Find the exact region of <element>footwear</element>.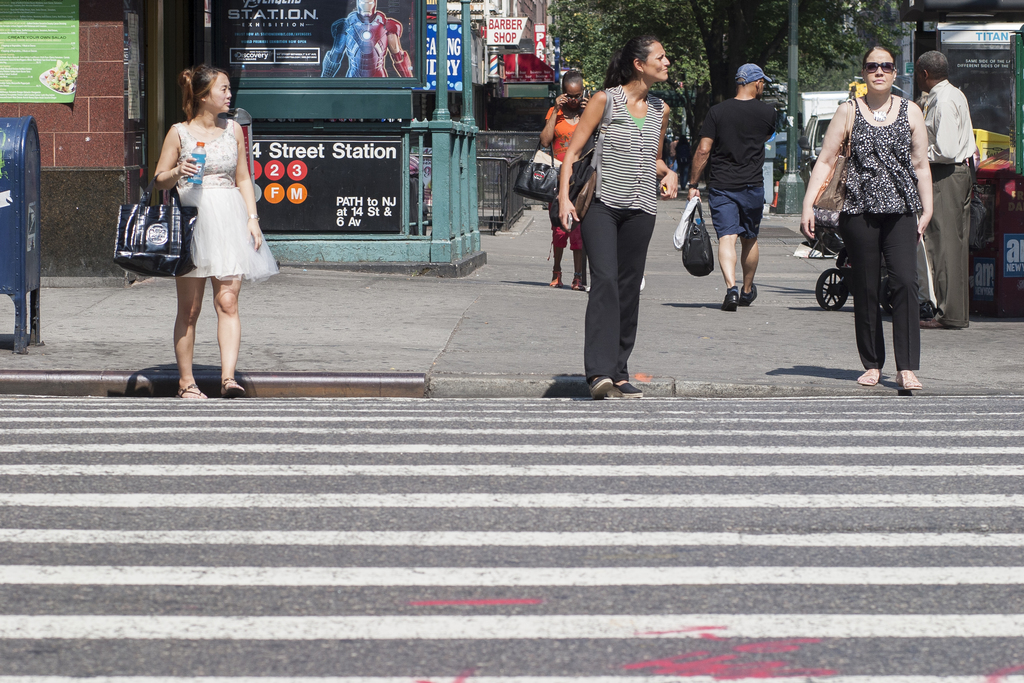
Exact region: 742 282 758 306.
